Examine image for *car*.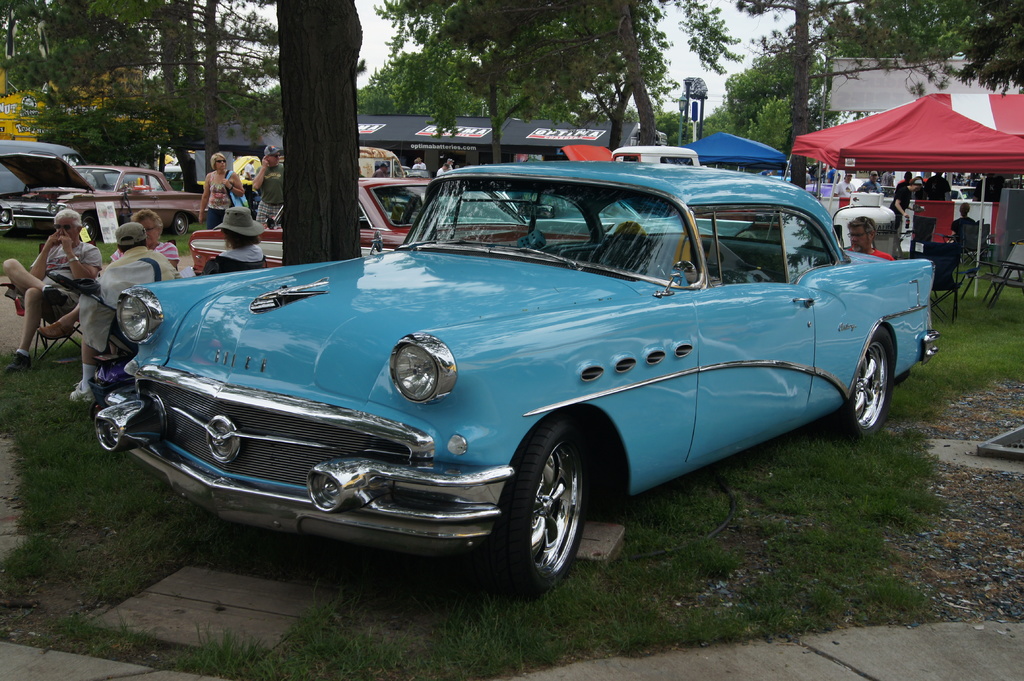
Examination result: box=[83, 156, 943, 605].
